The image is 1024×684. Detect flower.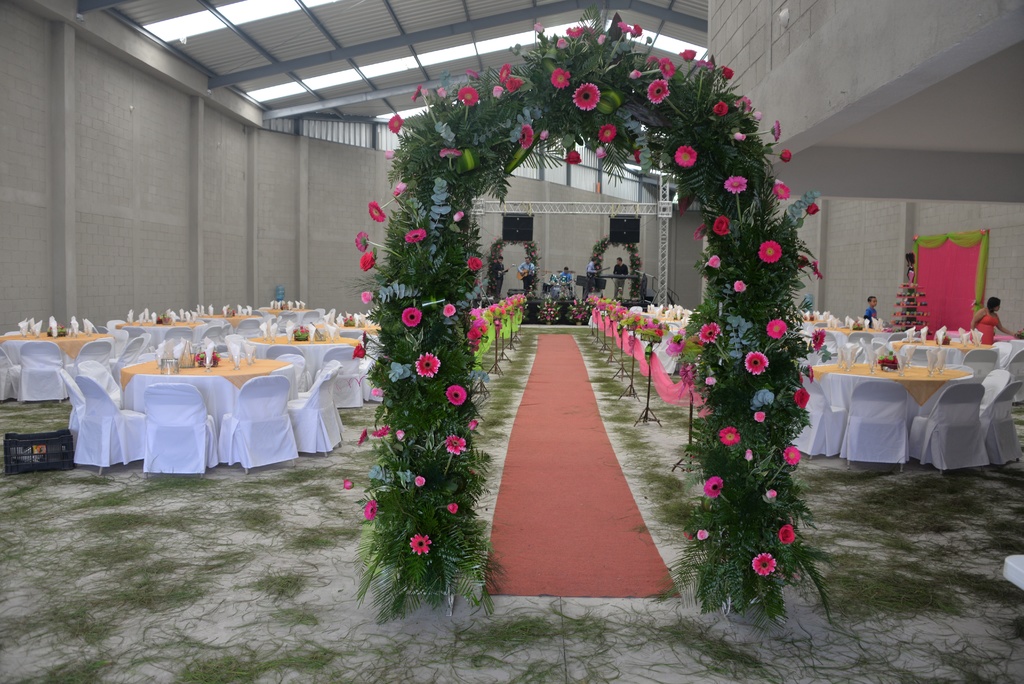
Detection: <region>535, 24, 542, 35</region>.
